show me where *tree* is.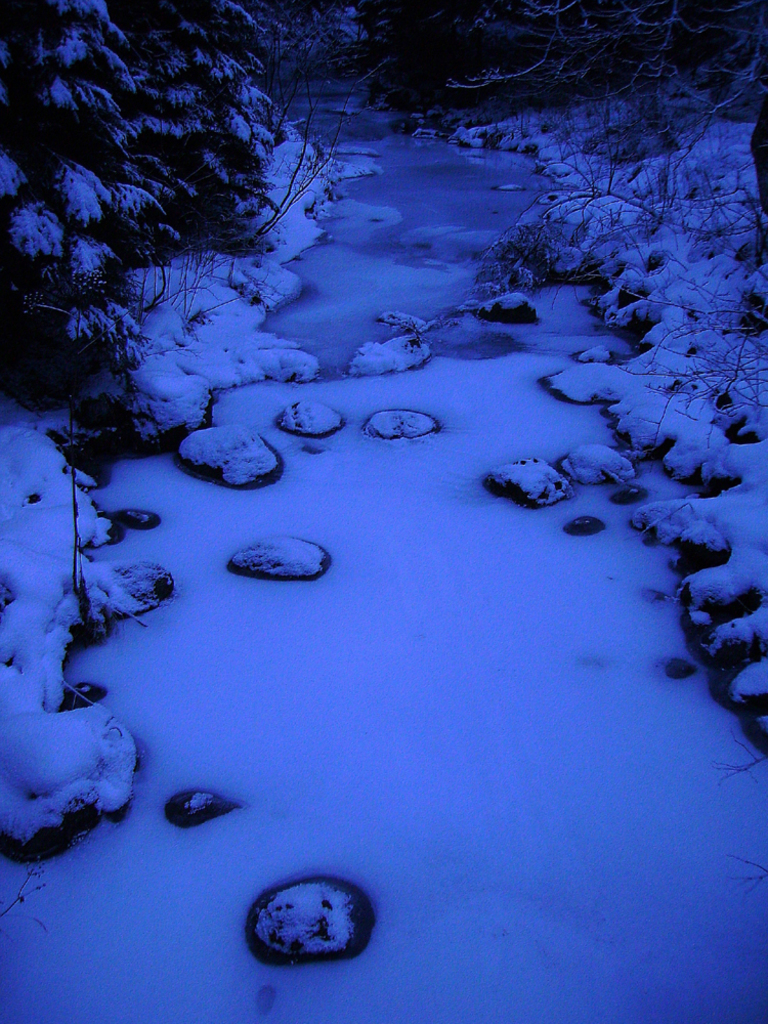
*tree* is at pyautogui.locateOnScreen(417, 6, 757, 154).
